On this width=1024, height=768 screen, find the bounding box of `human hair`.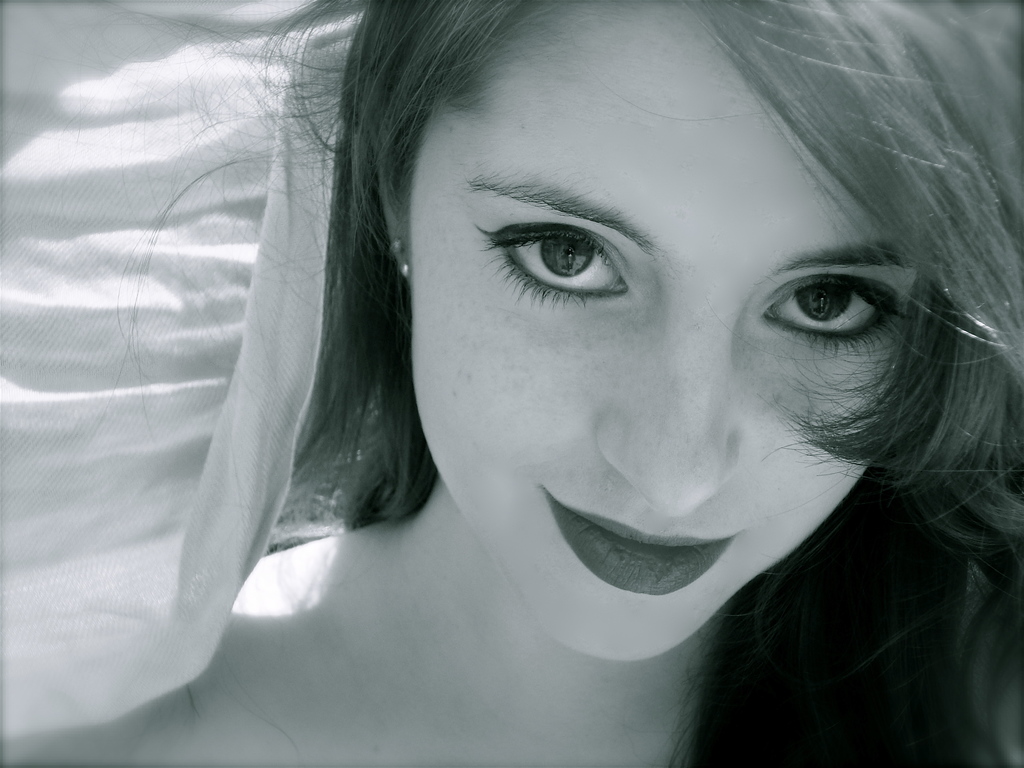
Bounding box: {"left": 247, "top": 6, "right": 1023, "bottom": 459}.
